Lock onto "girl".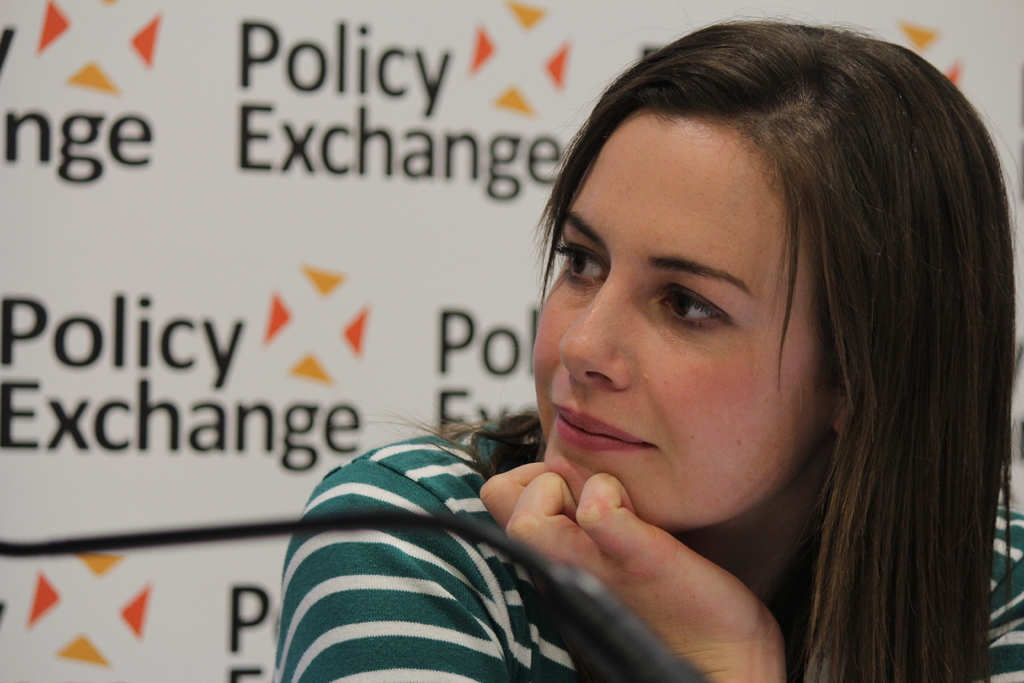
Locked: [270,3,1023,682].
